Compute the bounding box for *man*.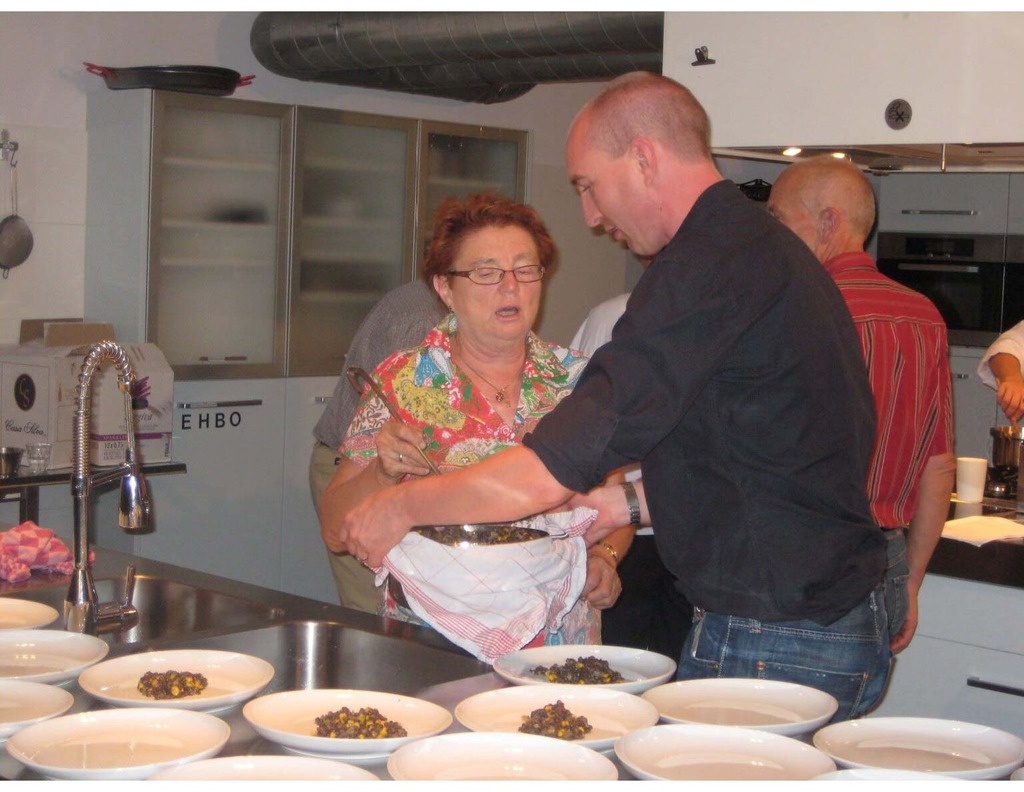
box(564, 256, 691, 679).
